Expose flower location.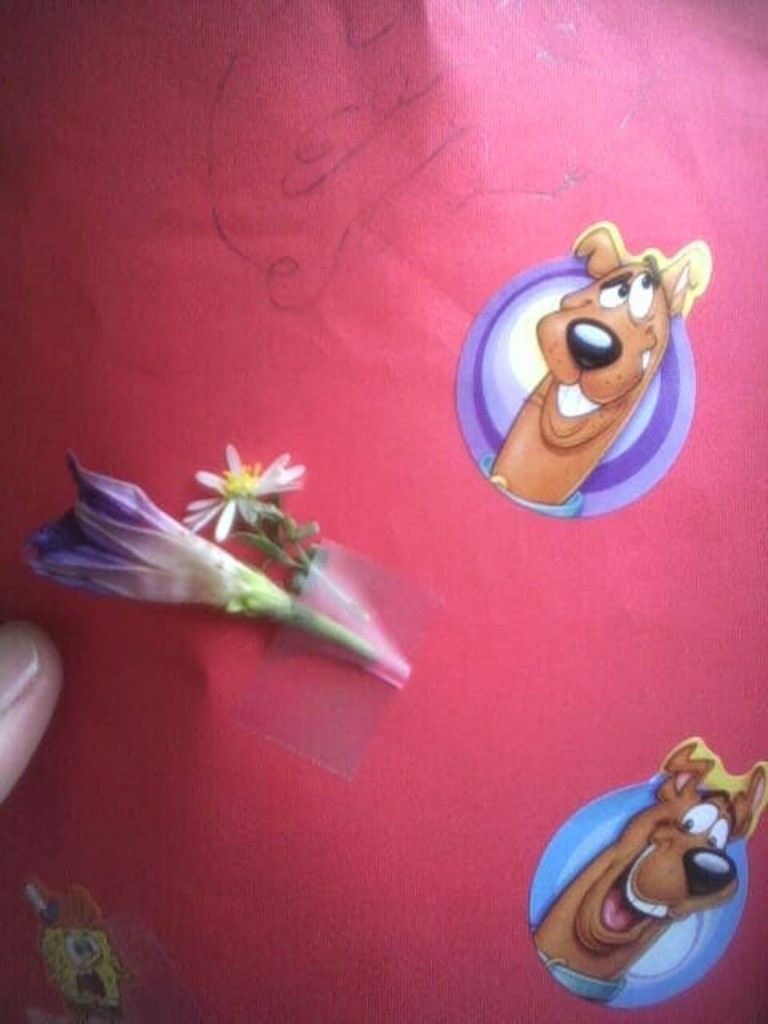
Exposed at <bbox>178, 442, 304, 541</bbox>.
